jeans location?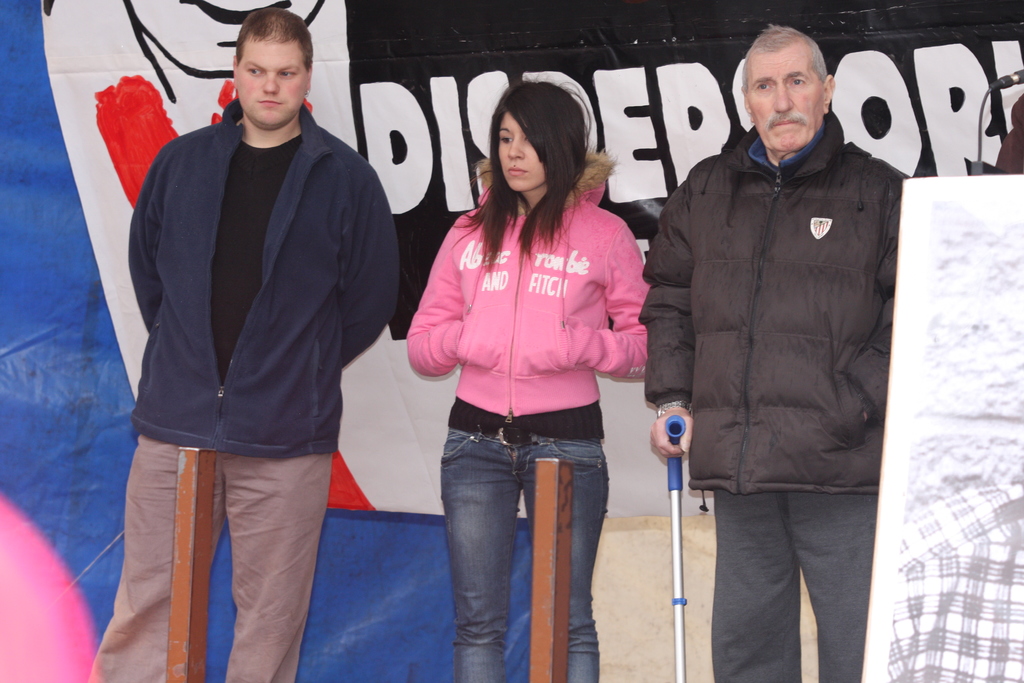
<bbox>422, 406, 620, 682</bbox>
